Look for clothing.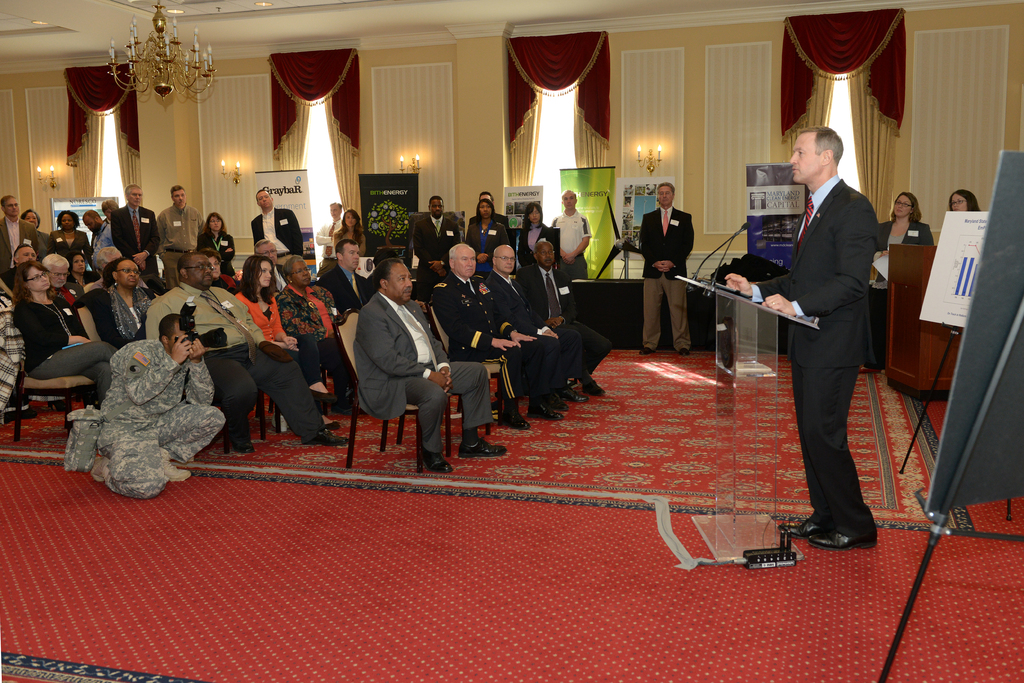
Found: 440:290:568:394.
